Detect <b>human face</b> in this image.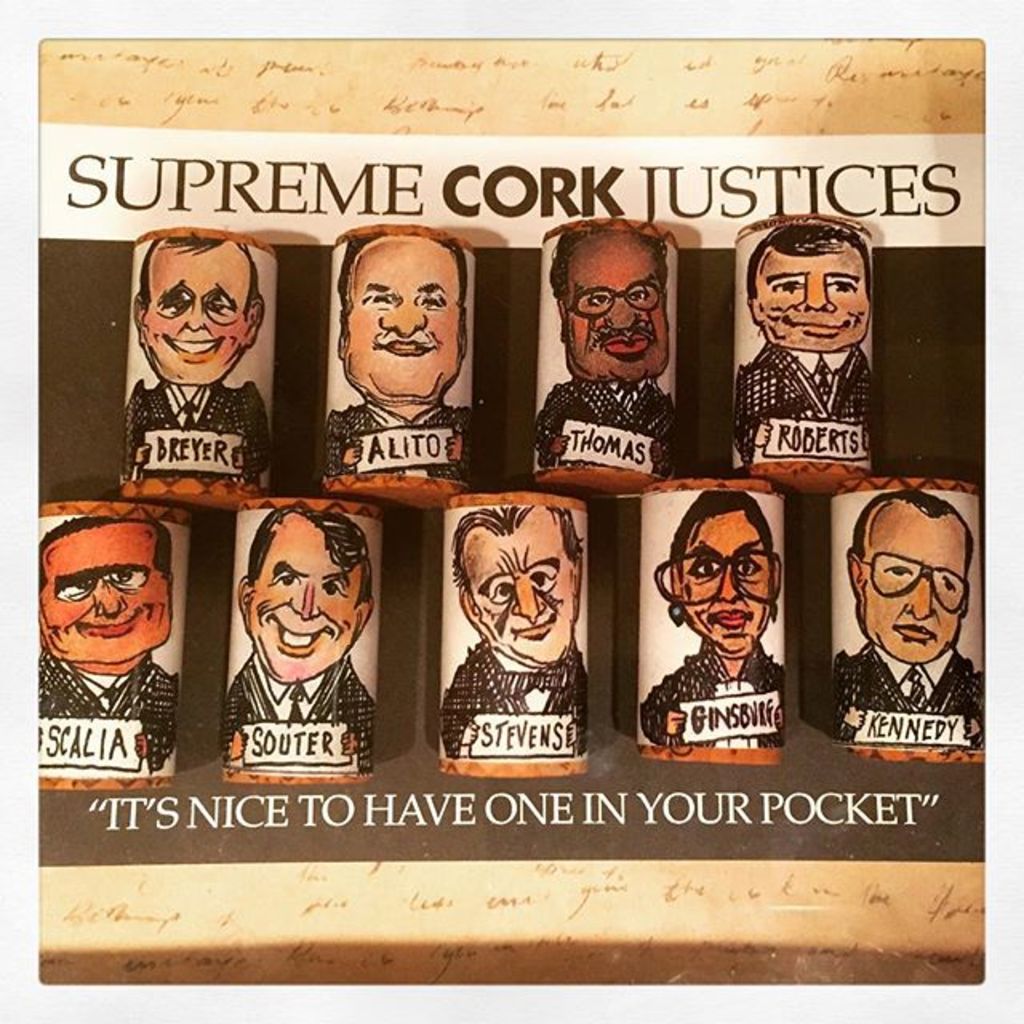
Detection: rect(862, 509, 968, 662).
